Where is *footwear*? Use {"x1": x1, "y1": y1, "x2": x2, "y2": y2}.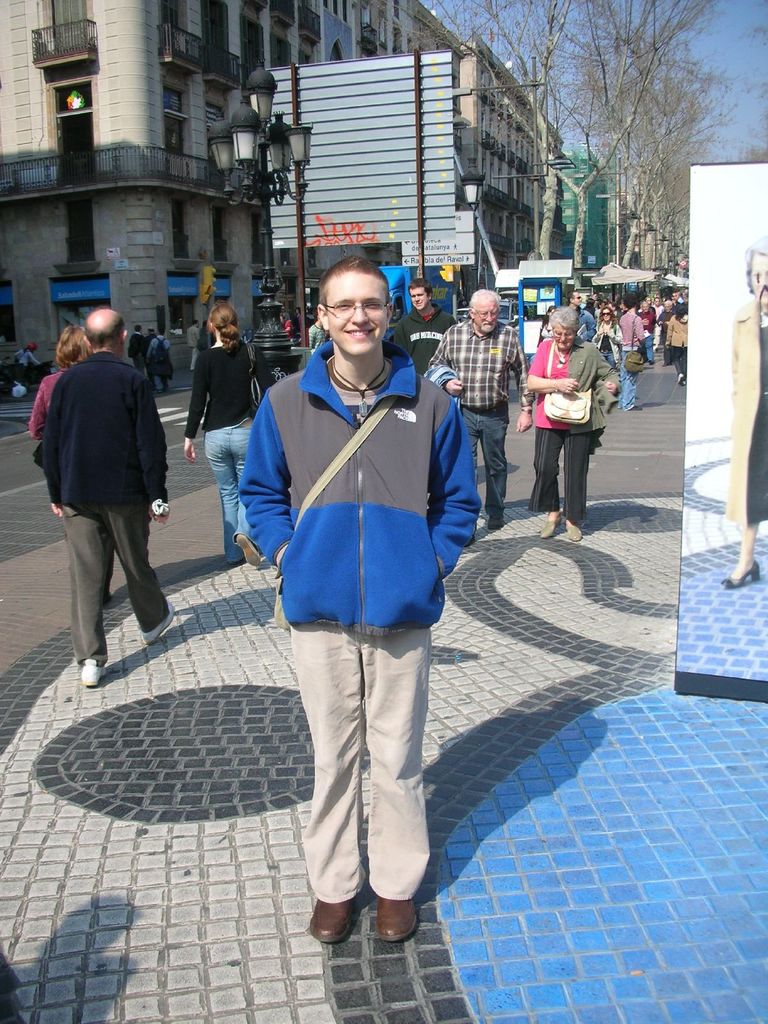
{"x1": 83, "y1": 659, "x2": 115, "y2": 687}.
